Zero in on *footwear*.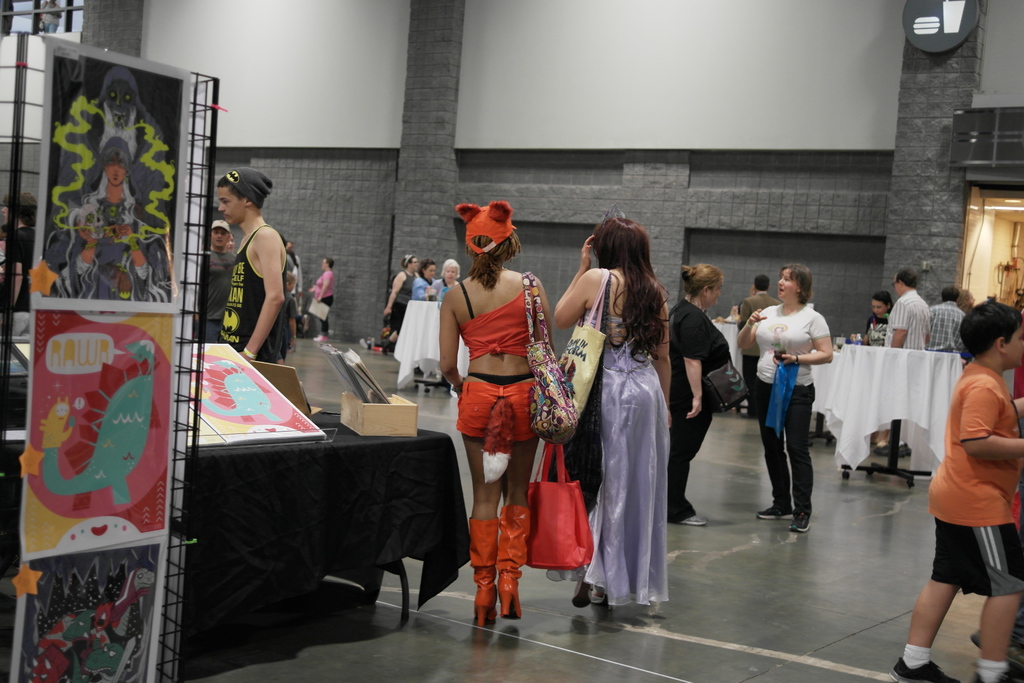
Zeroed in: [left=593, top=585, right=608, bottom=604].
